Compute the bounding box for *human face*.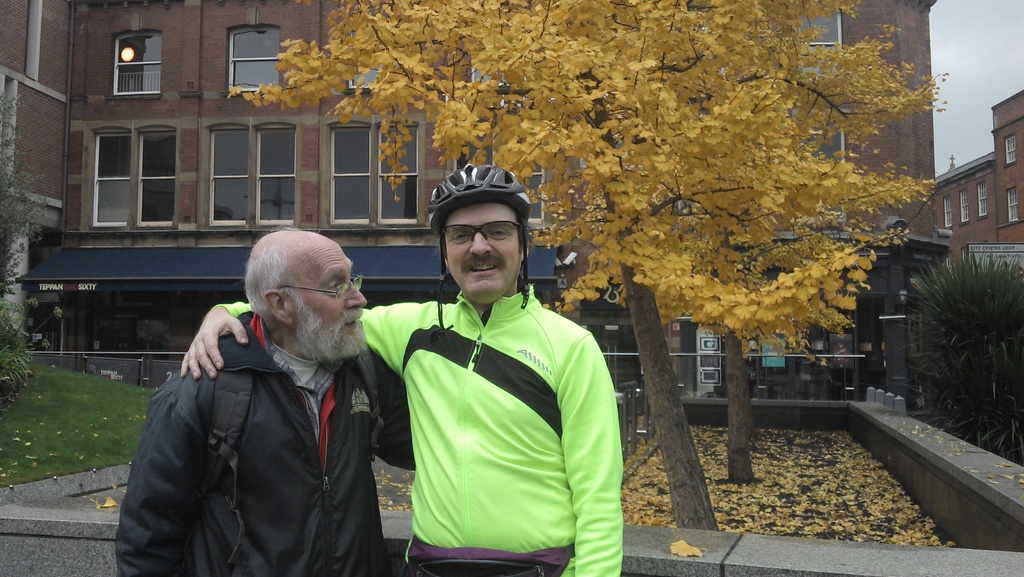
(445, 202, 519, 300).
